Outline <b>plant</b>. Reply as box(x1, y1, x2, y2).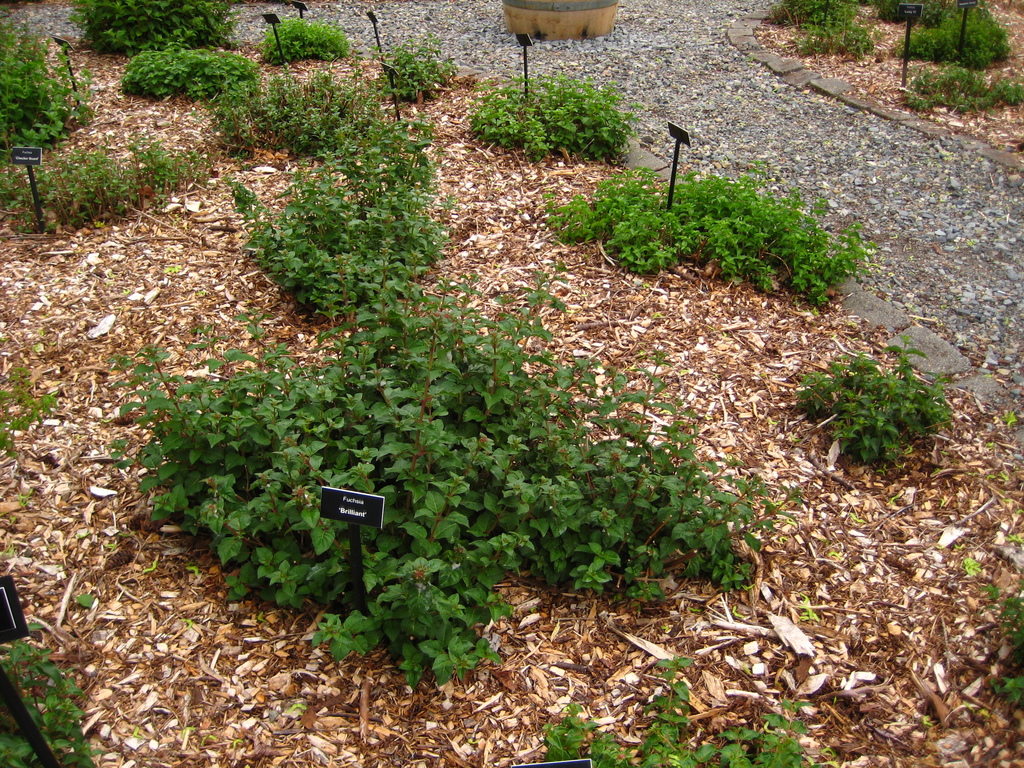
box(0, 360, 60, 471).
